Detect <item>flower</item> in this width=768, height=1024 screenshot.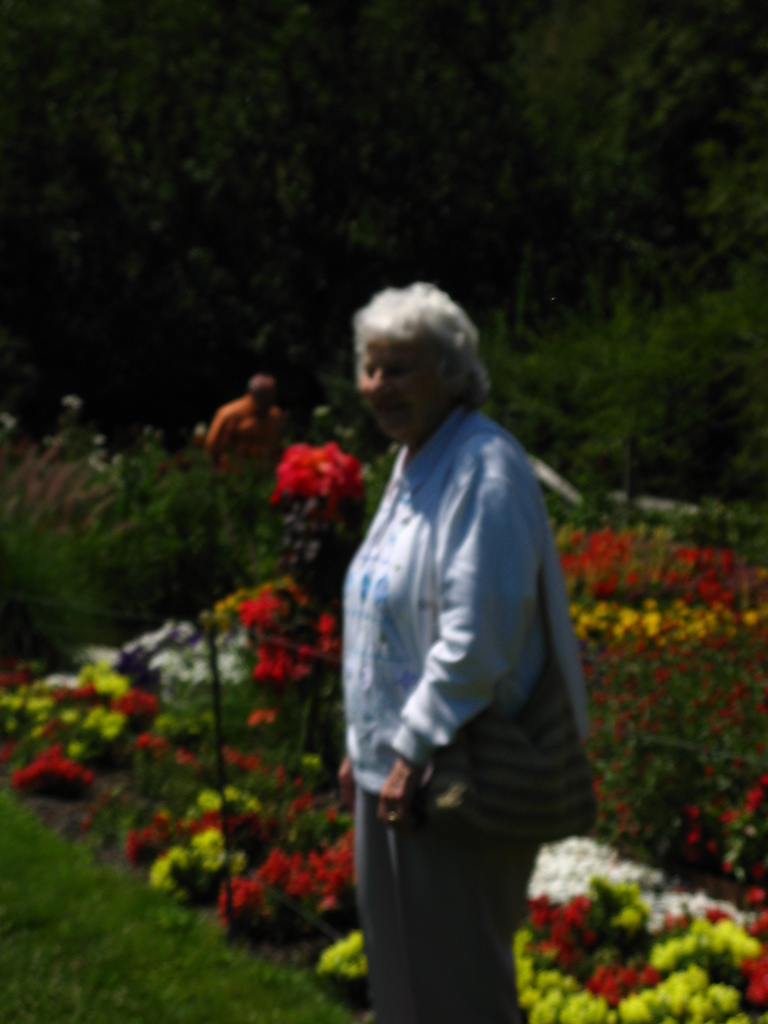
Detection: BBox(275, 440, 374, 497).
